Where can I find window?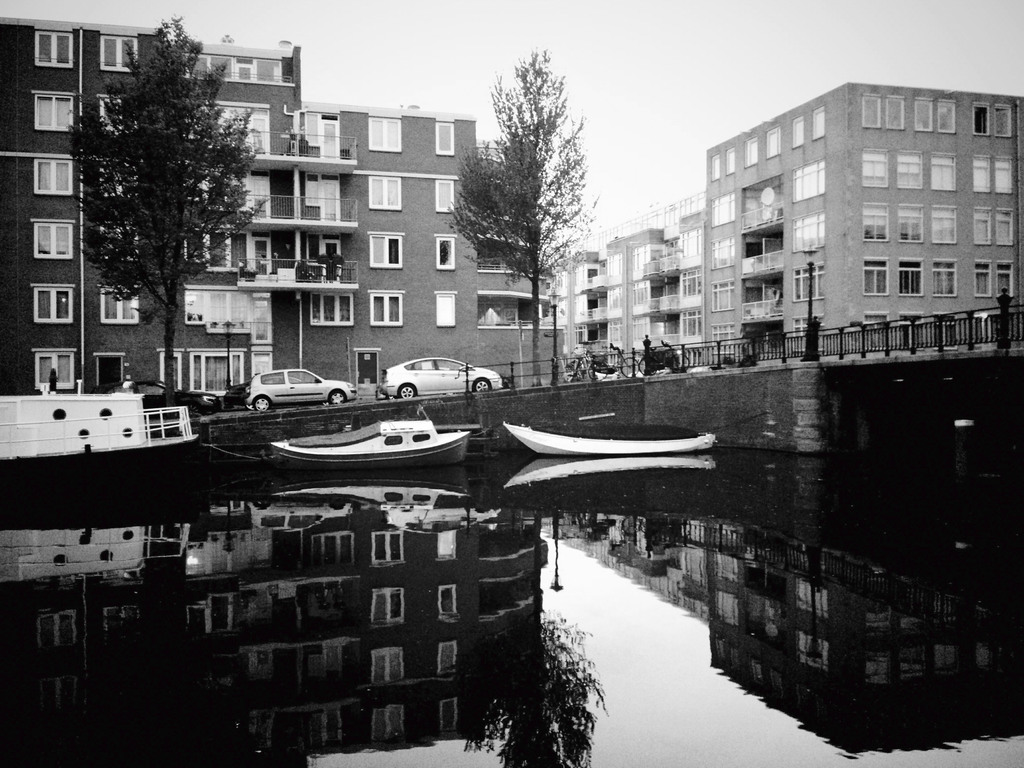
You can find it at left=303, top=110, right=340, bottom=151.
